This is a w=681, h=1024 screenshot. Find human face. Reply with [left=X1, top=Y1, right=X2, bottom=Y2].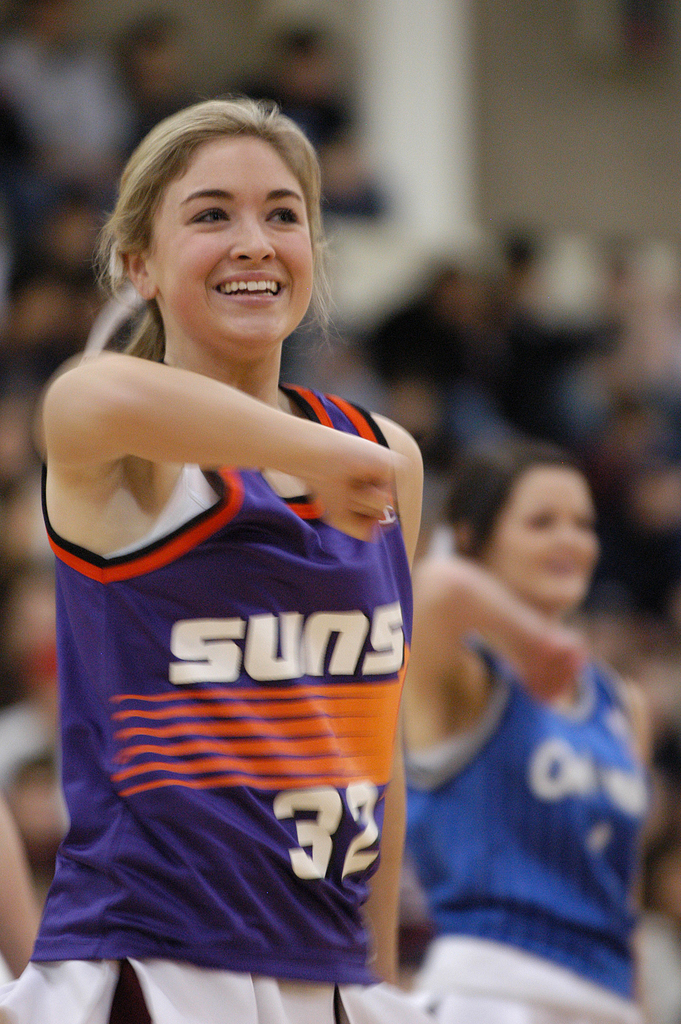
[left=147, top=135, right=313, bottom=340].
